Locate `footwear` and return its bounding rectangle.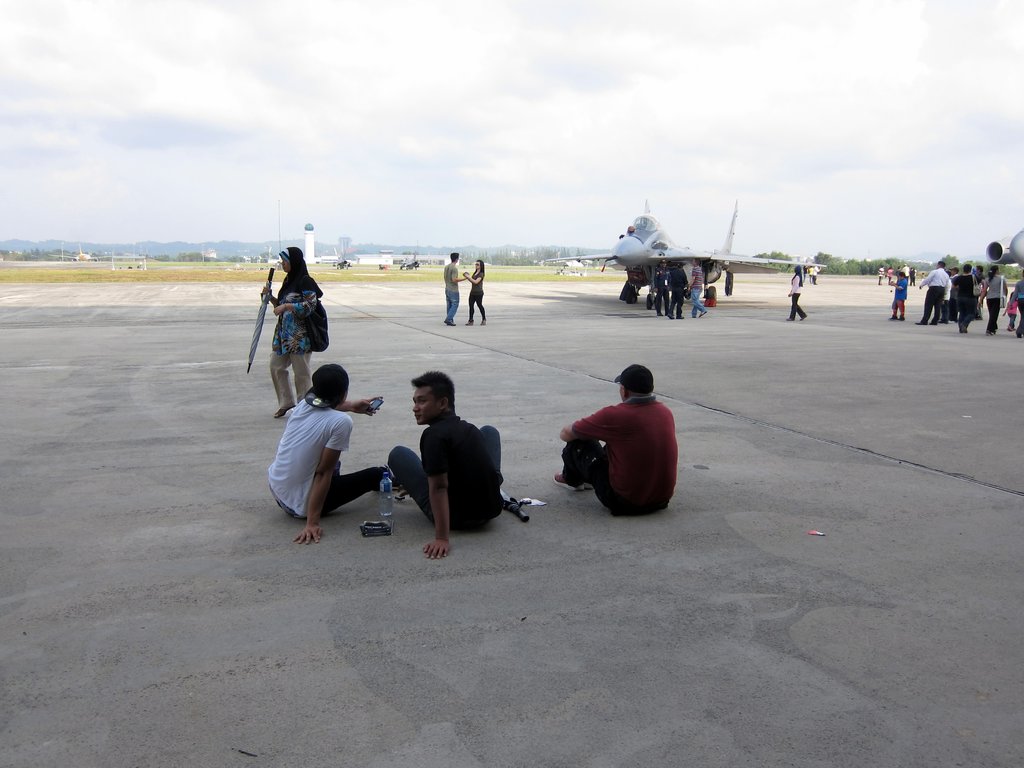
crop(796, 314, 808, 321).
